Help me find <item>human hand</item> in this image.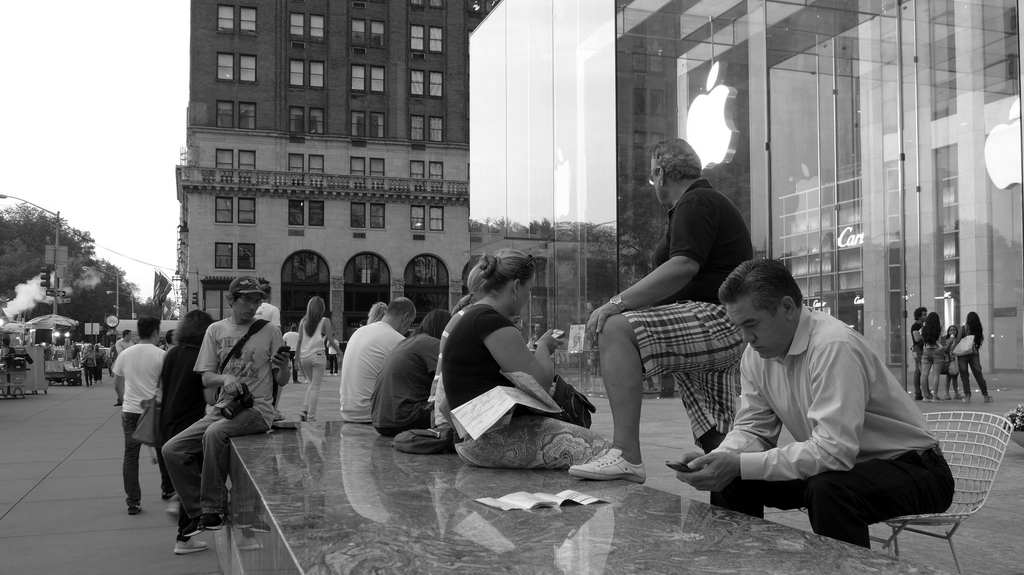
Found it: l=270, t=349, r=294, b=369.
